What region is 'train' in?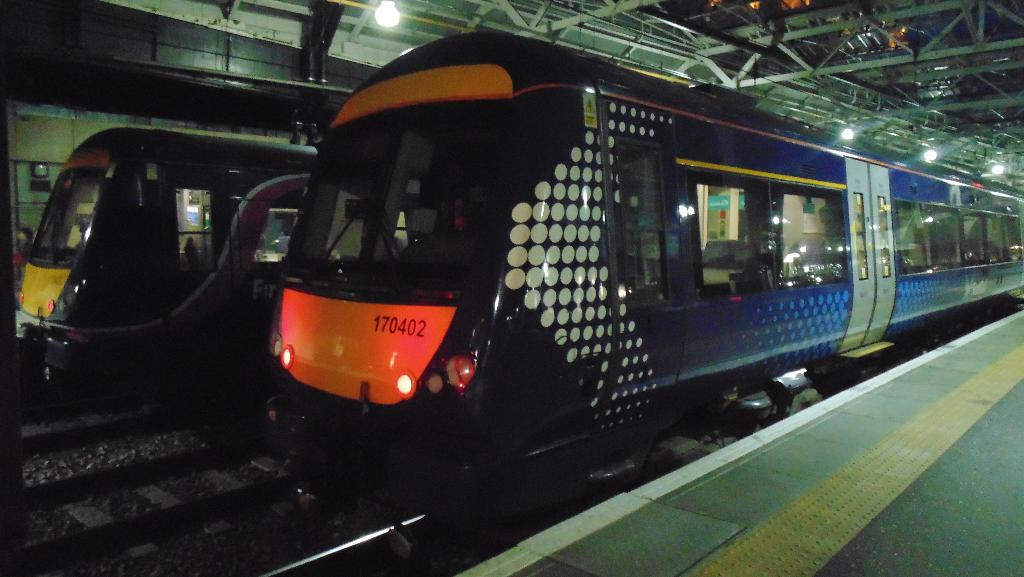
<box>13,126,312,380</box>.
